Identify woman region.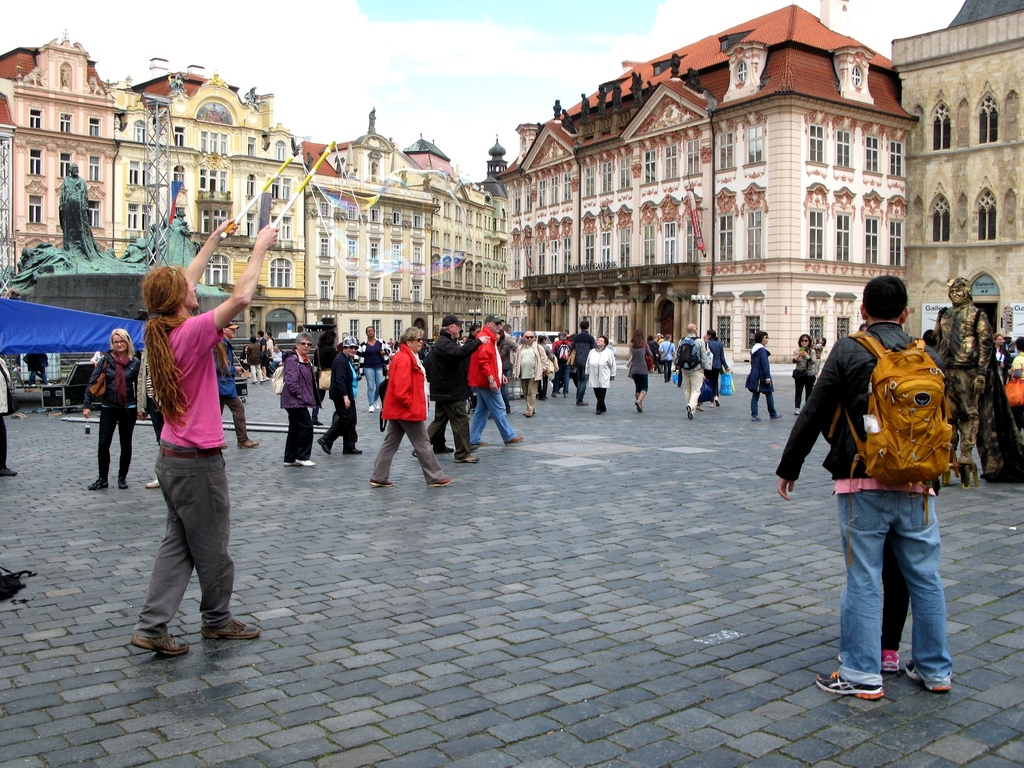
Region: rect(353, 325, 390, 410).
